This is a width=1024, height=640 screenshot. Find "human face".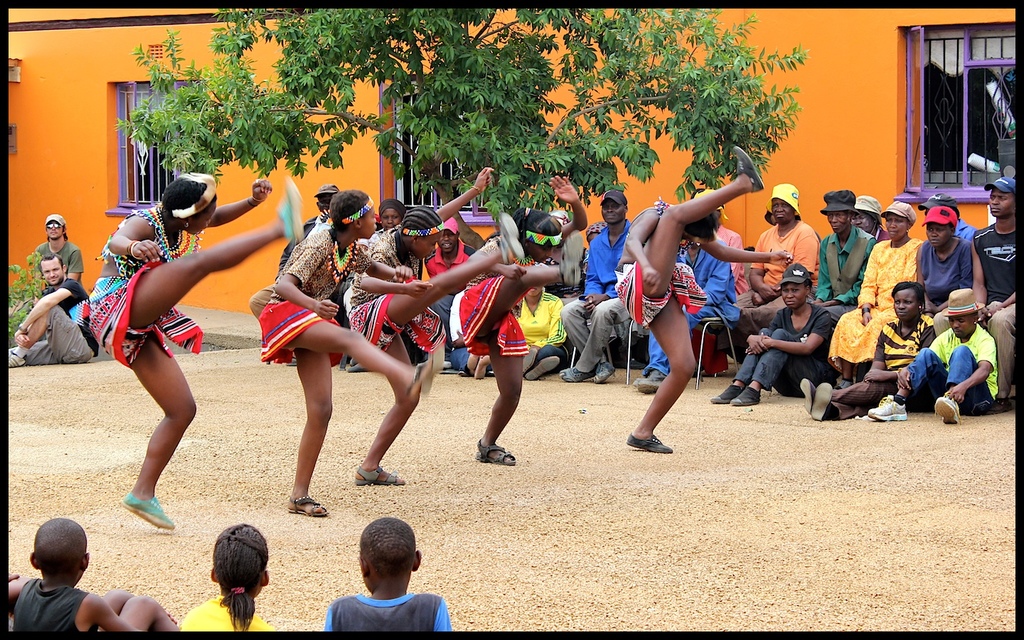
Bounding box: 316, 191, 331, 209.
